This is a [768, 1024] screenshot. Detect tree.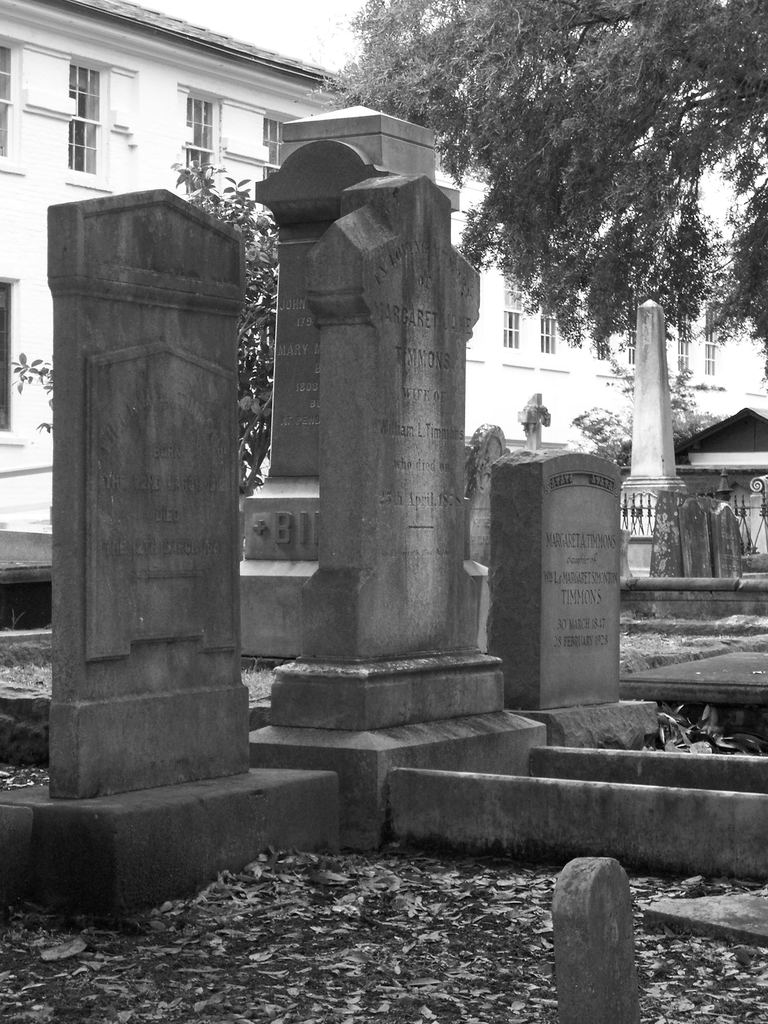
<box>303,0,767,380</box>.
